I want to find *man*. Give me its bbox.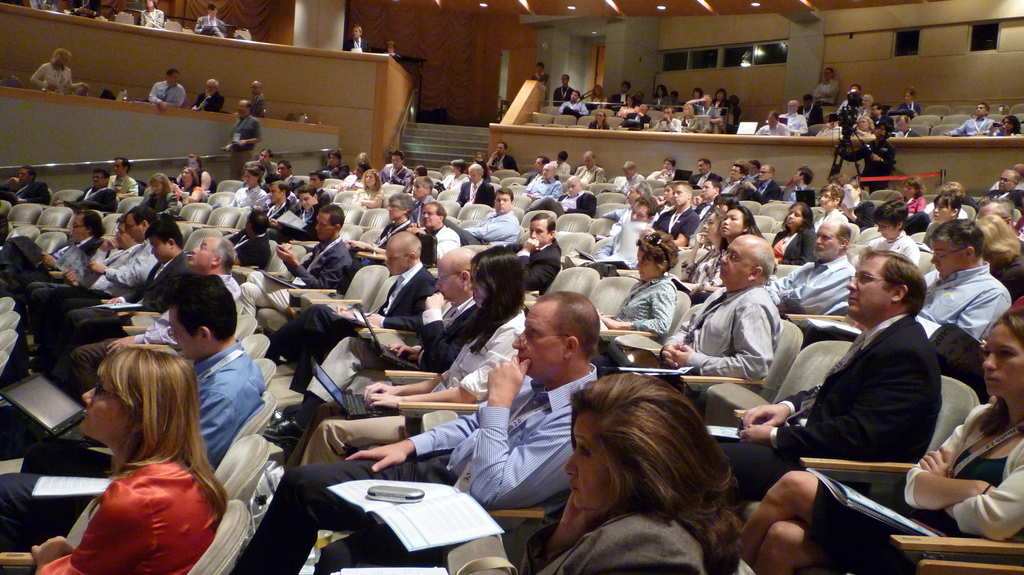
locate(269, 190, 322, 239).
